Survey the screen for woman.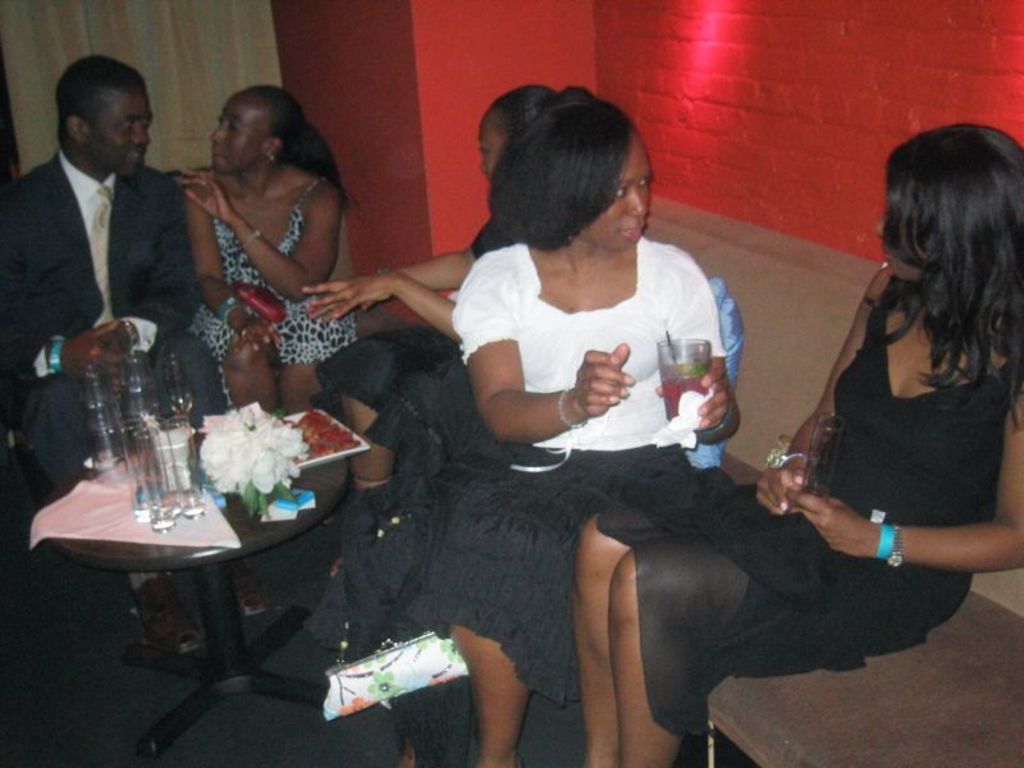
Survey found: Rect(570, 124, 1023, 767).
